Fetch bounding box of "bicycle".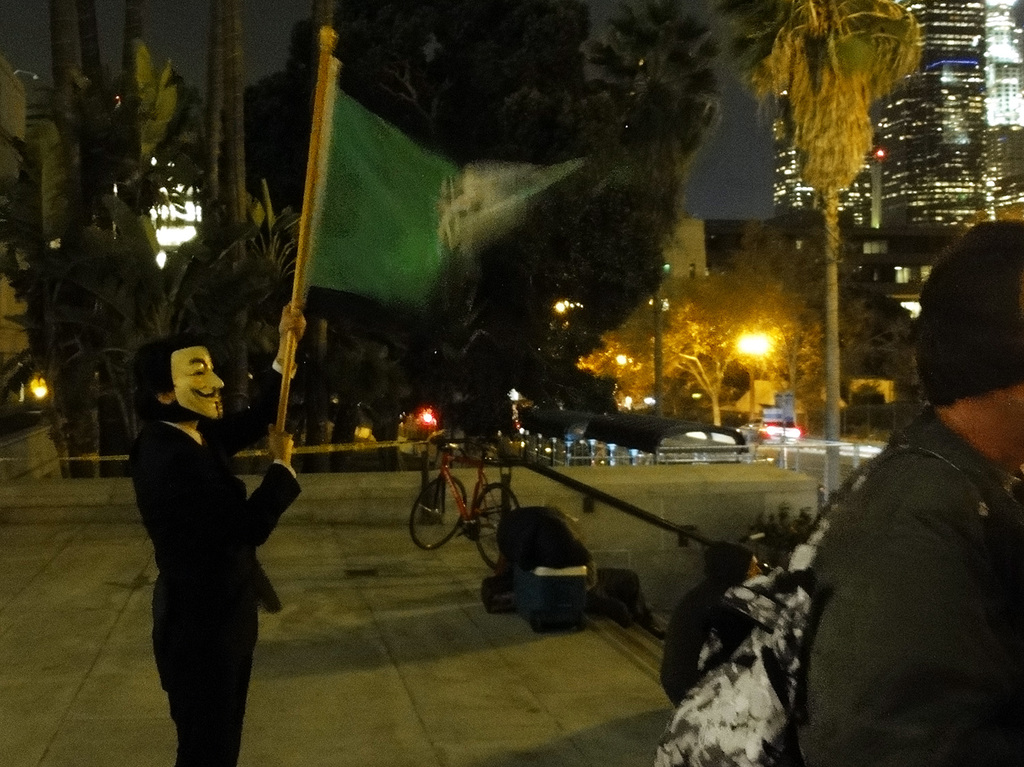
Bbox: (388, 440, 509, 574).
